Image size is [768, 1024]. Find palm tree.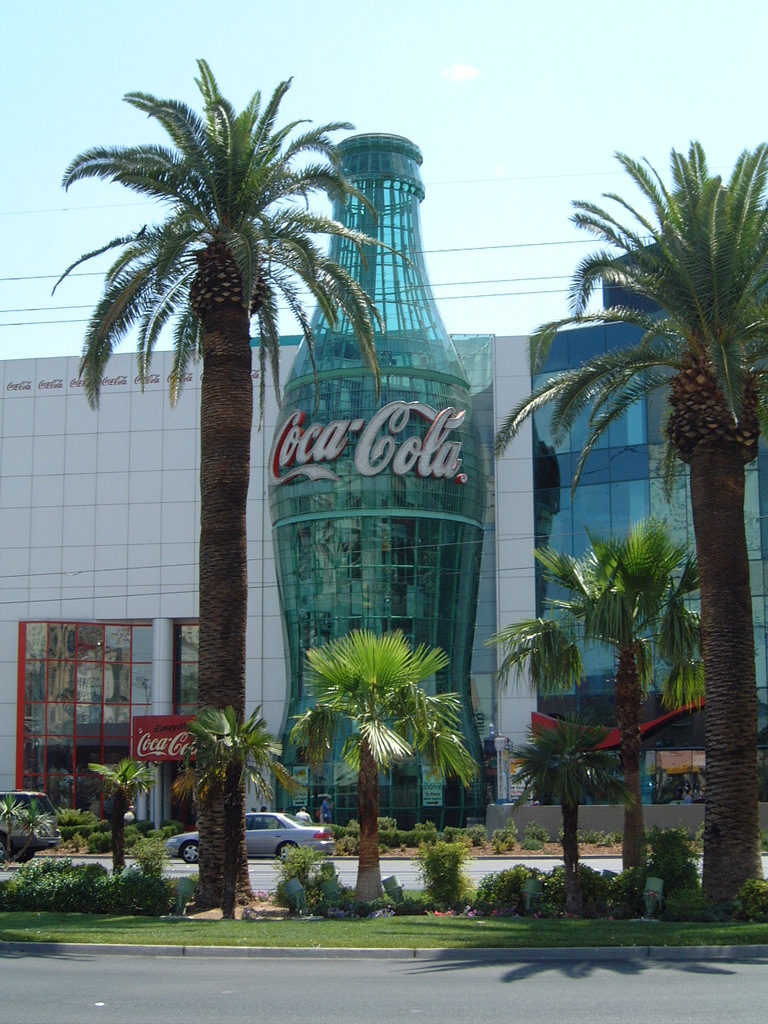
<box>290,618,483,938</box>.
